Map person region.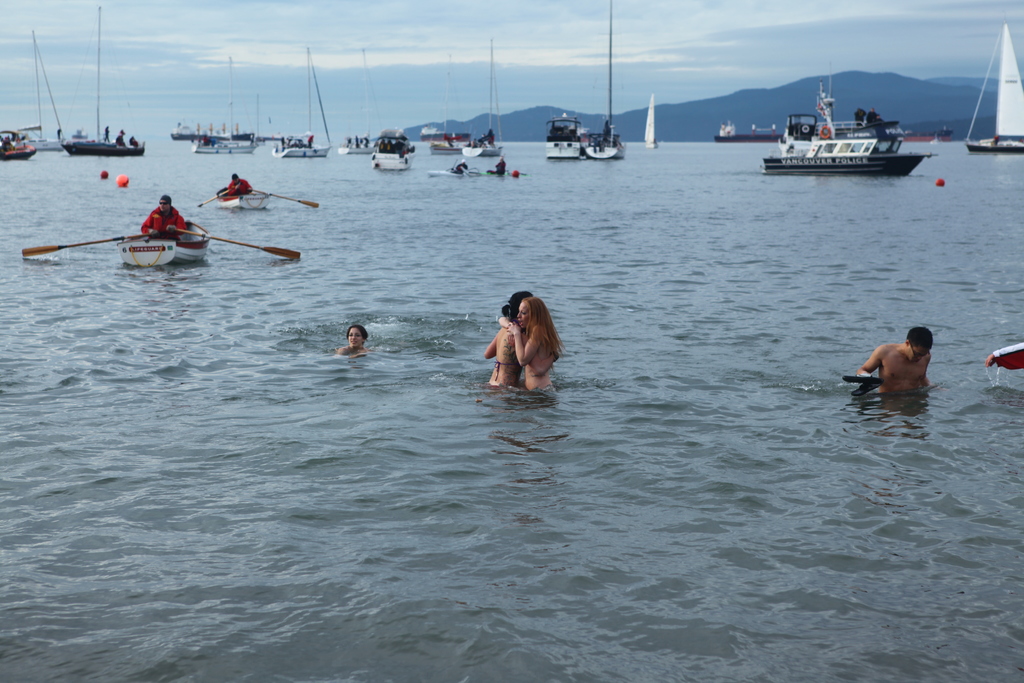
Mapped to (left=228, top=174, right=252, bottom=197).
